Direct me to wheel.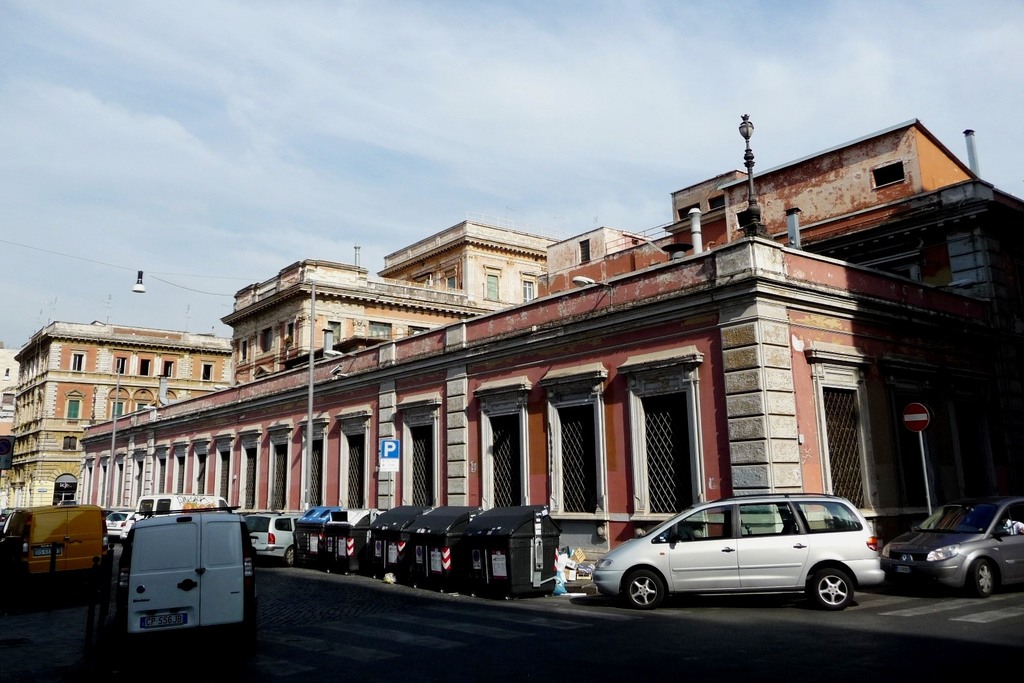
Direction: l=286, t=547, r=295, b=568.
